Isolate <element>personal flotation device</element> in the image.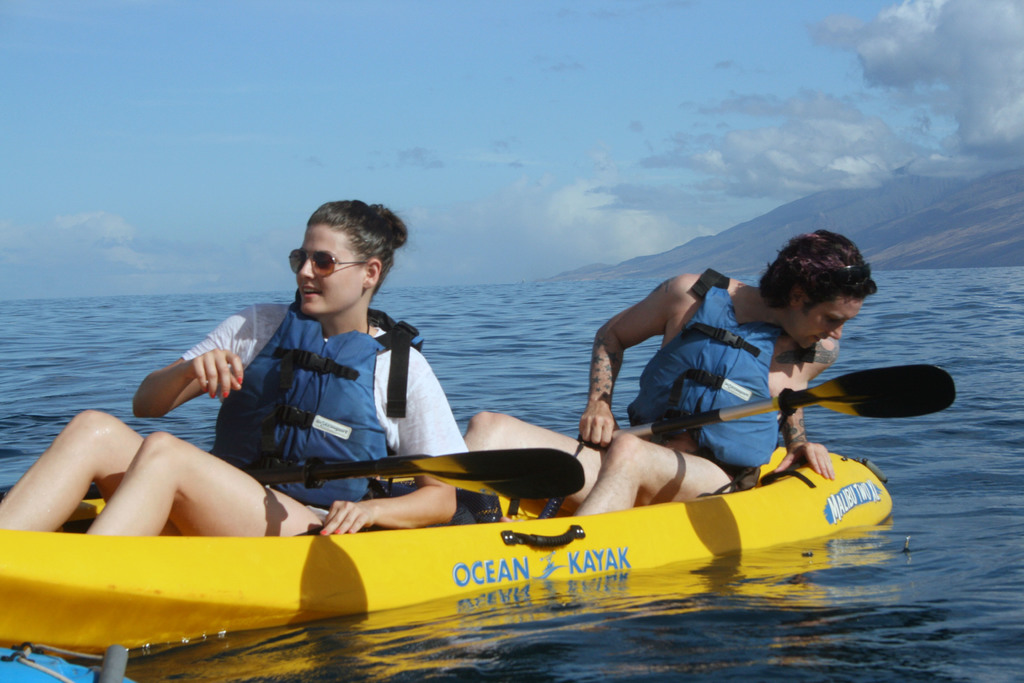
Isolated region: x1=625 y1=268 x2=785 y2=493.
